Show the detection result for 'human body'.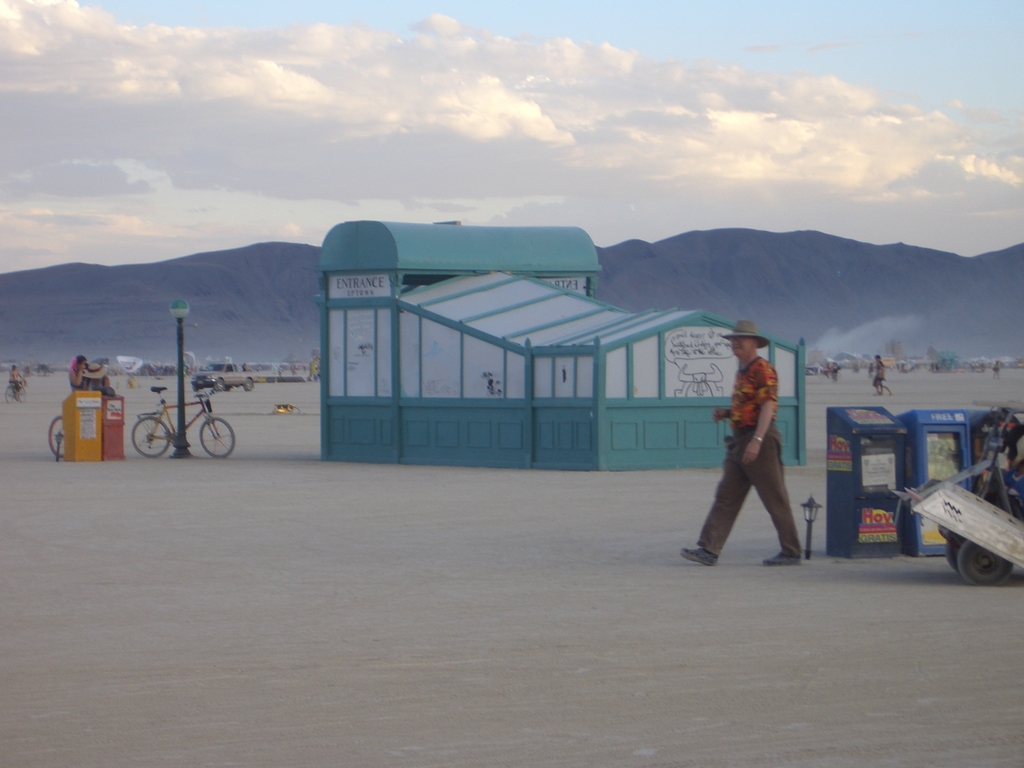
(left=874, top=356, right=892, bottom=392).
